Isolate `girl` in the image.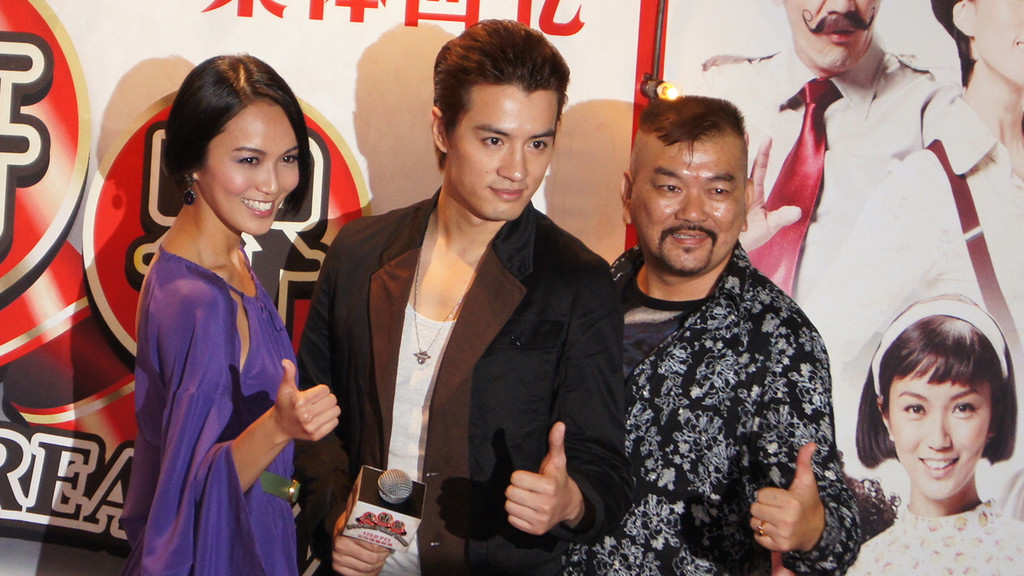
Isolated region: select_region(854, 293, 1018, 574).
